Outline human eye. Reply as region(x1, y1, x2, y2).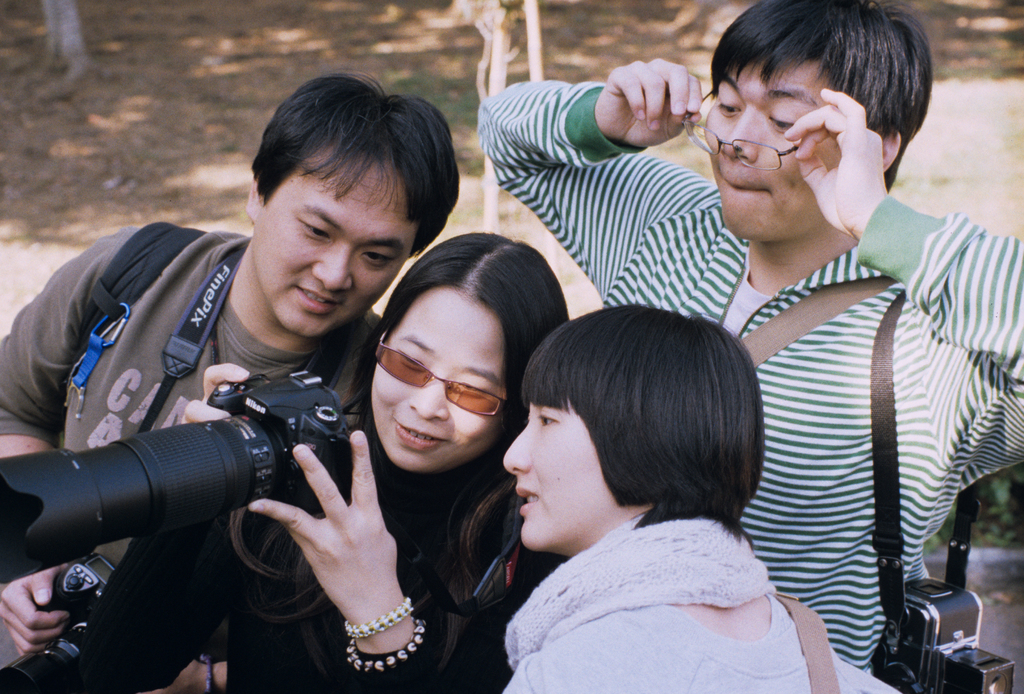
region(358, 245, 396, 269).
